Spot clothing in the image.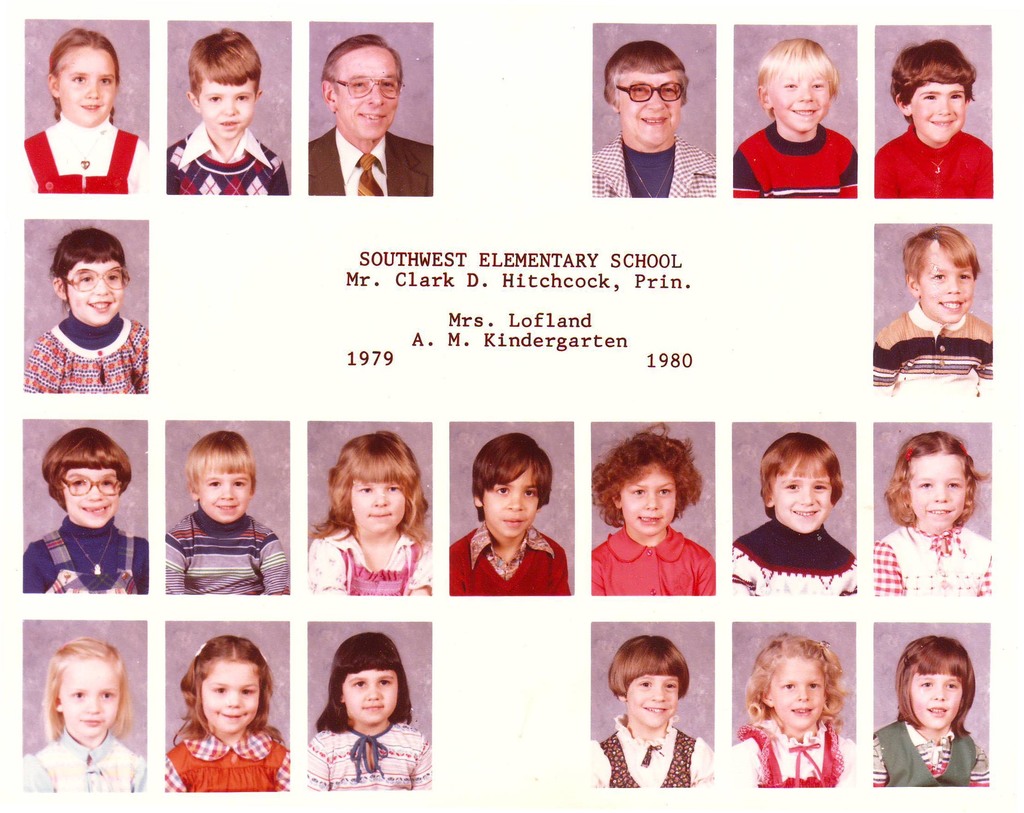
clothing found at (733, 518, 861, 600).
